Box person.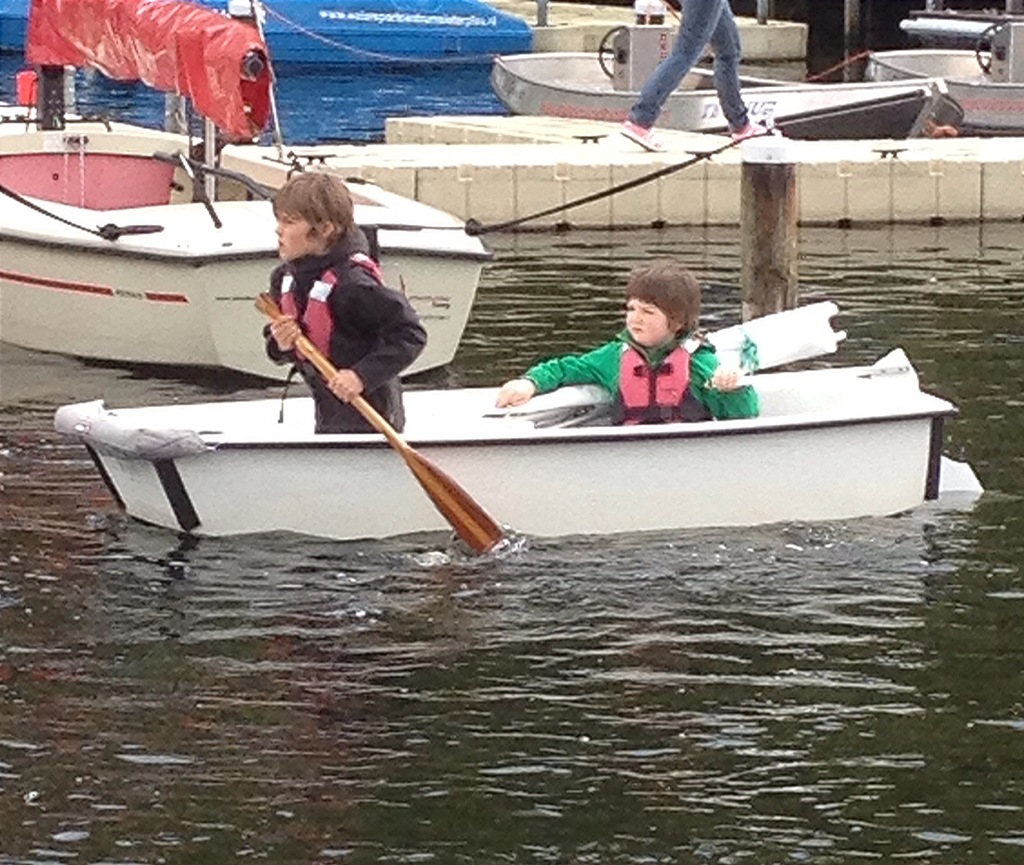
l=523, t=266, r=750, b=440.
